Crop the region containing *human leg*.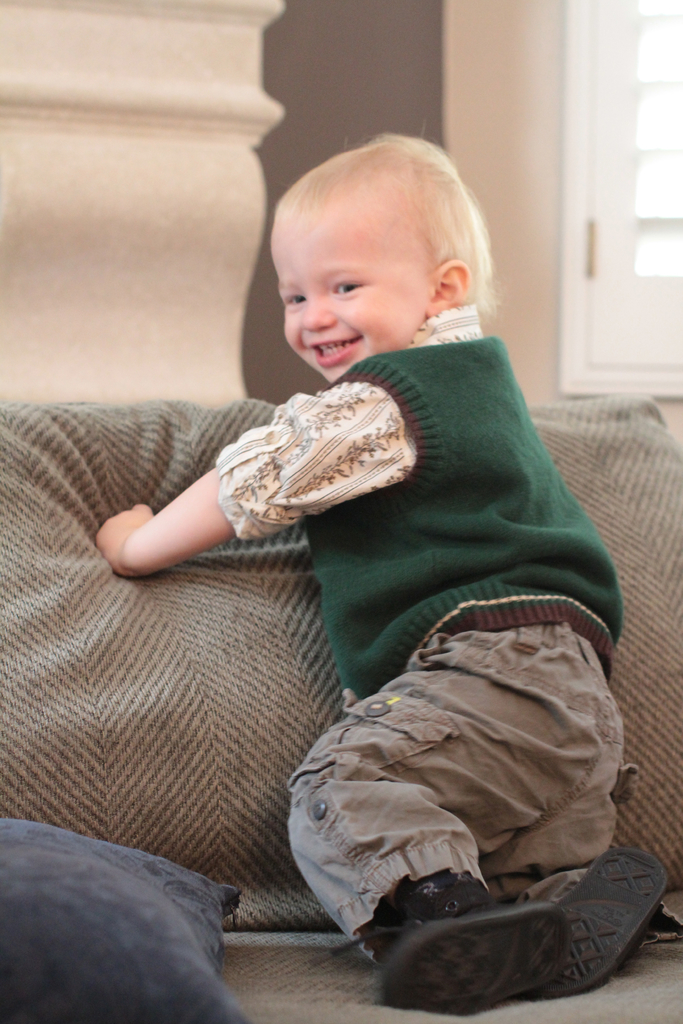
Crop region: 284,581,584,1015.
